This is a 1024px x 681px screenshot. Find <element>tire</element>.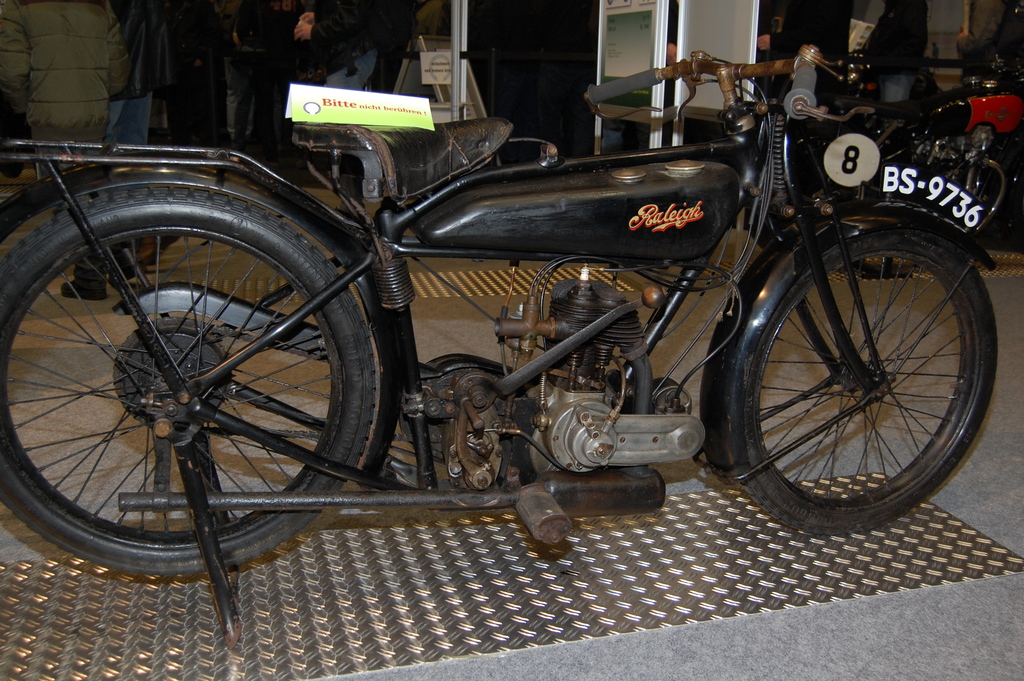
Bounding box: rect(0, 179, 380, 577).
